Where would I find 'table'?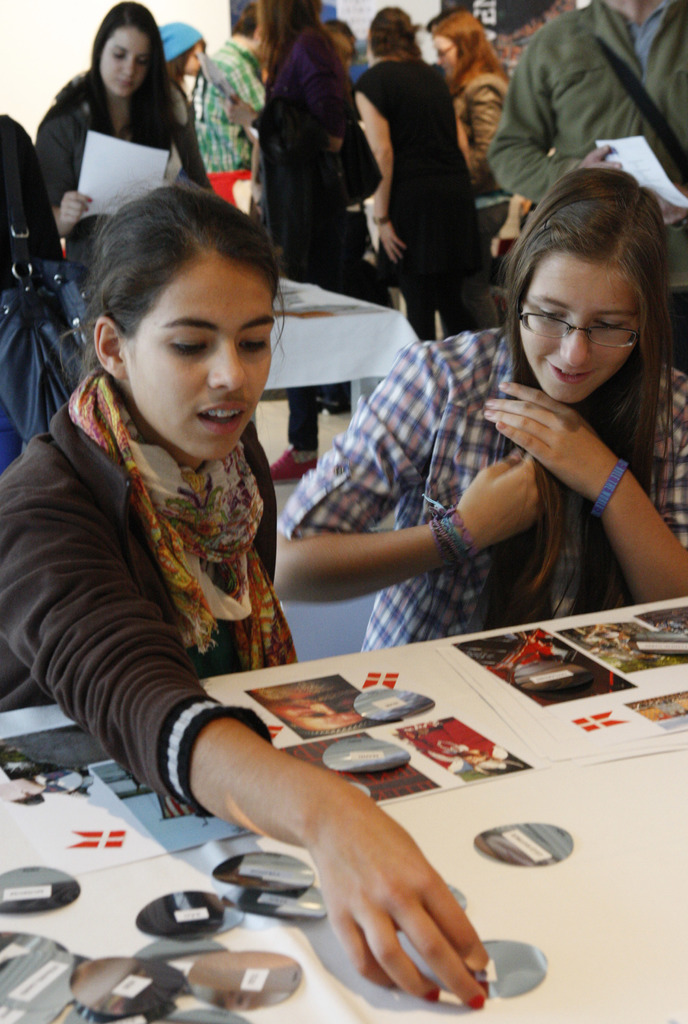
At <box>258,273,422,390</box>.
